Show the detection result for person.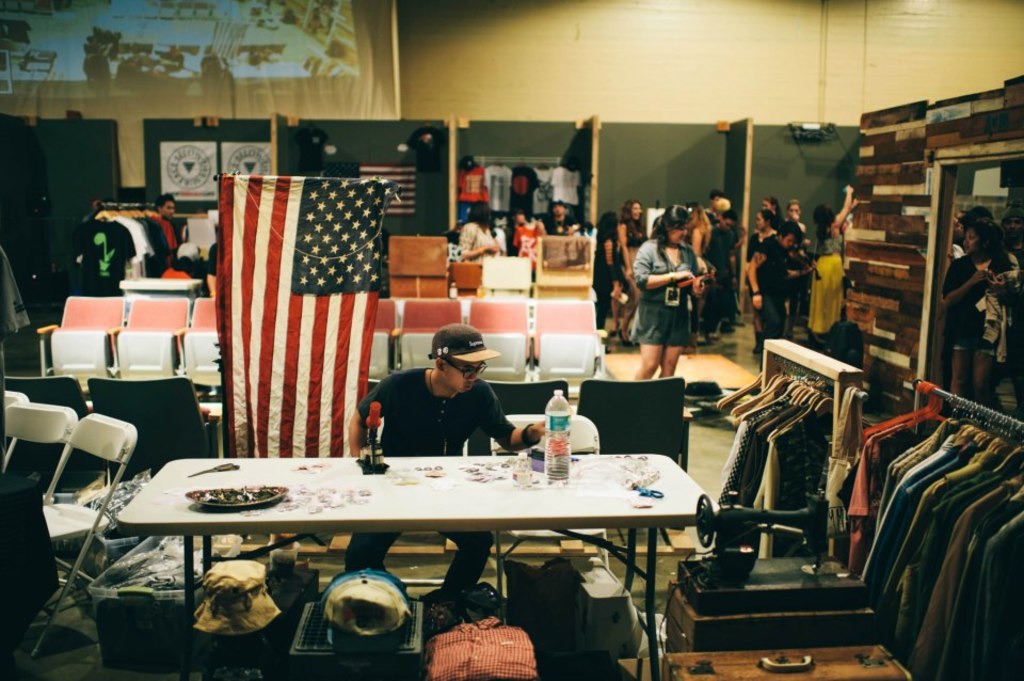
left=627, top=212, right=720, bottom=366.
